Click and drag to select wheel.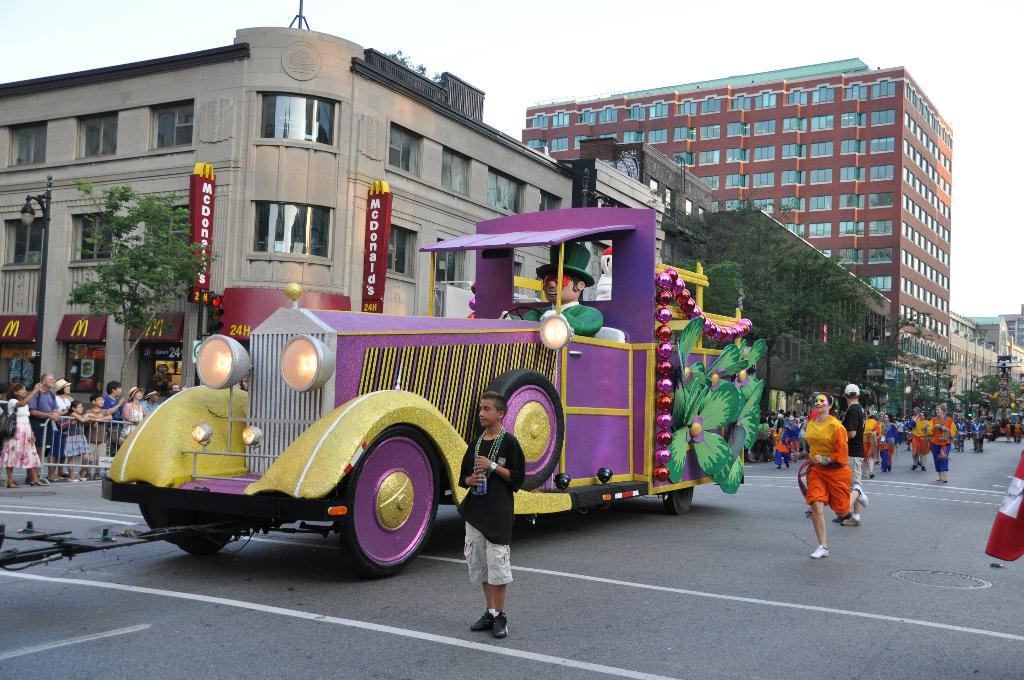
Selection: bbox=(330, 427, 446, 574).
